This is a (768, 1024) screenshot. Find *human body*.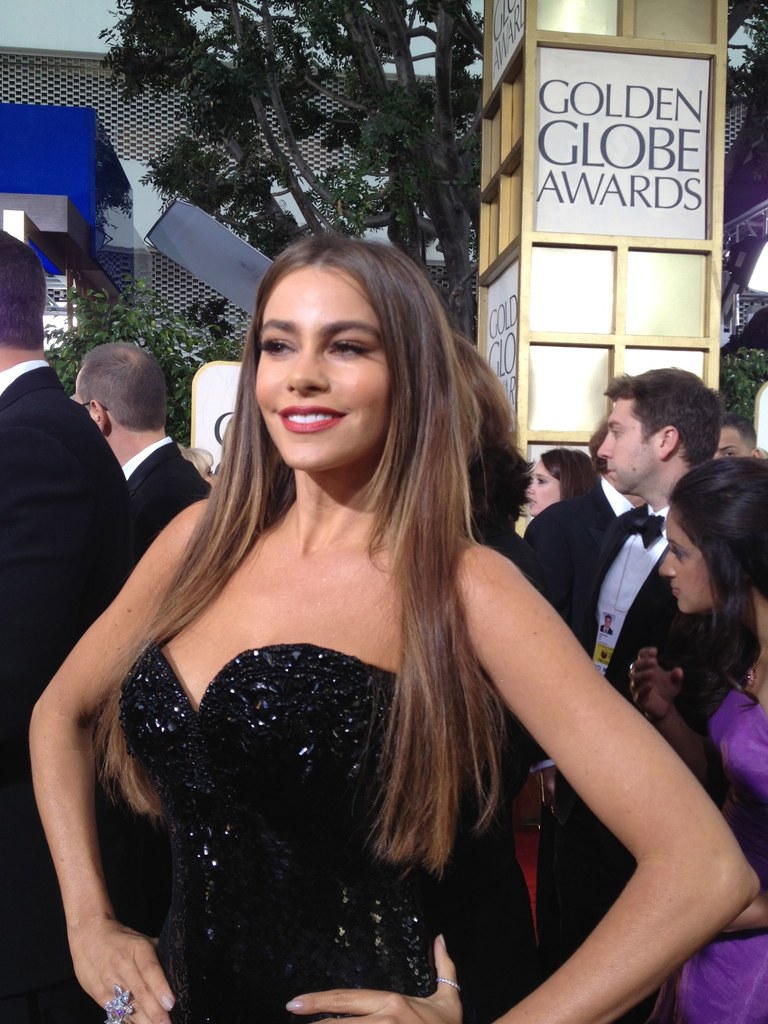
Bounding box: detection(479, 520, 563, 617).
